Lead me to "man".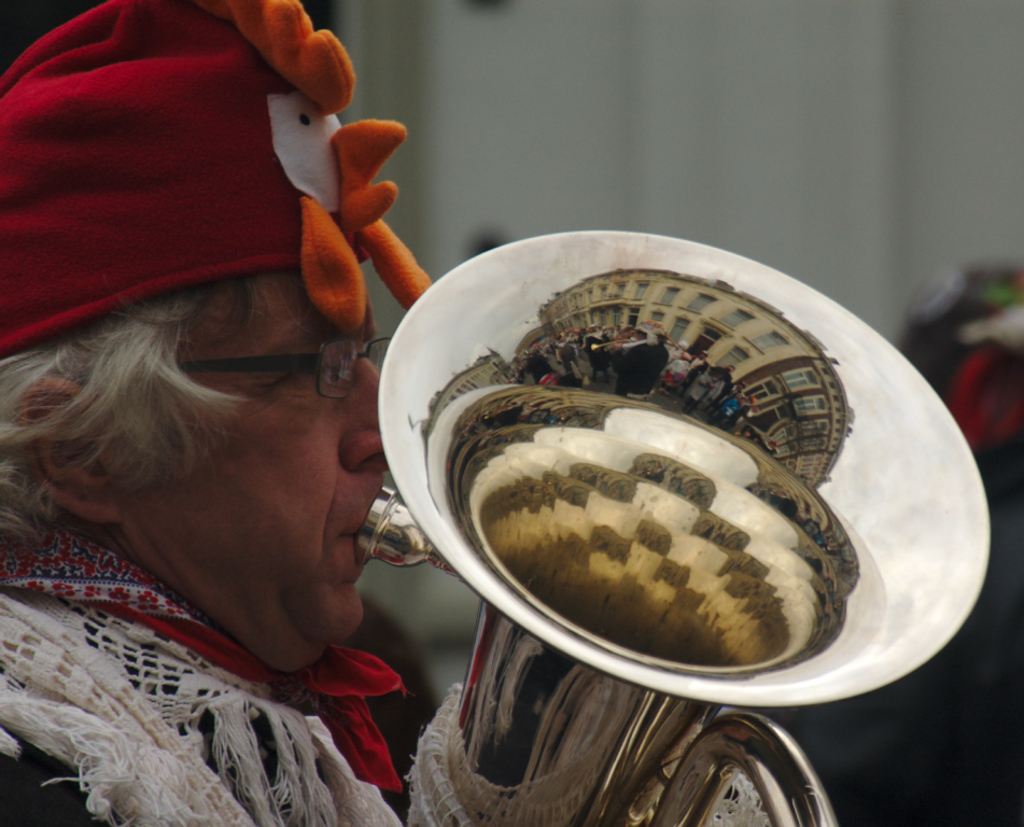
Lead to <region>0, 0, 771, 826</region>.
